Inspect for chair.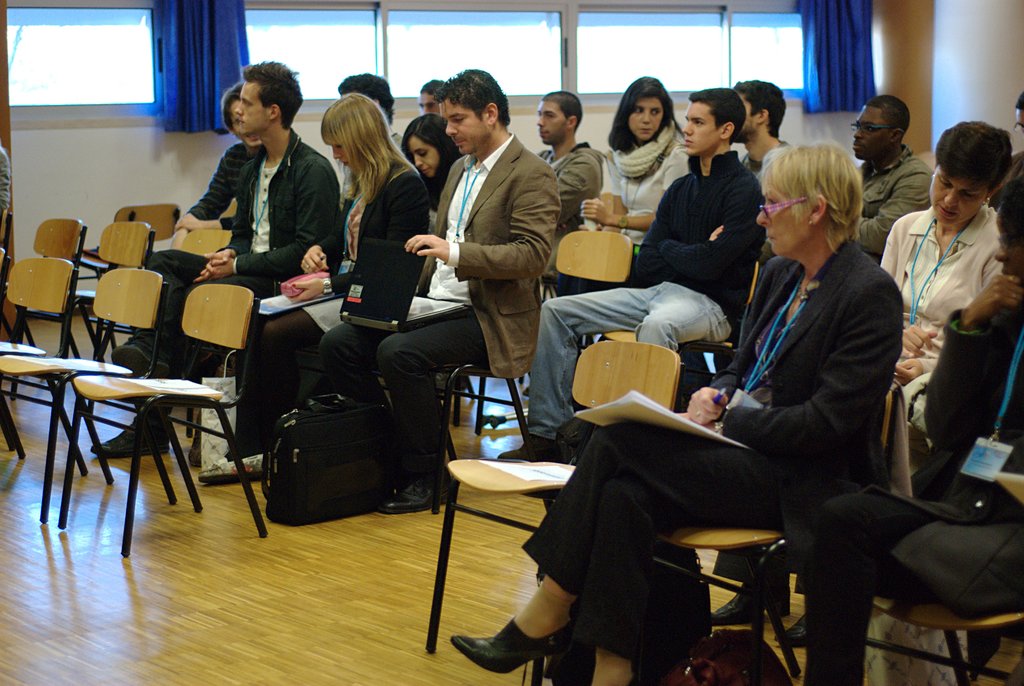
Inspection: select_region(427, 333, 678, 685).
